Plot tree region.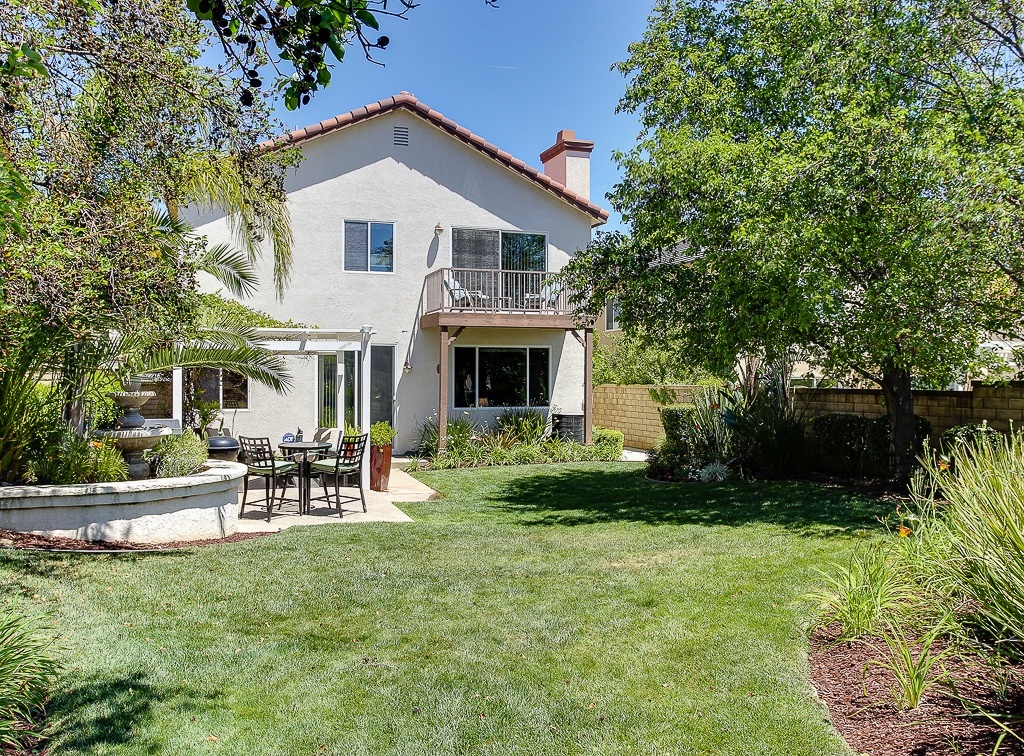
Plotted at select_region(572, 15, 994, 470).
